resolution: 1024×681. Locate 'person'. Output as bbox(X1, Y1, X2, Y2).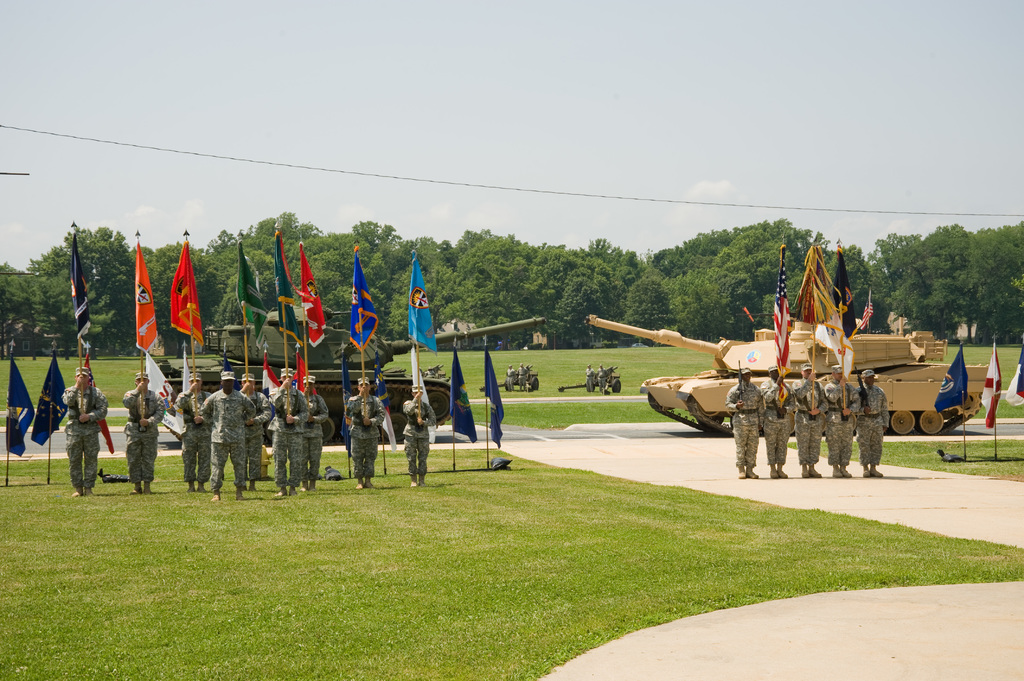
bbox(584, 359, 596, 393).
